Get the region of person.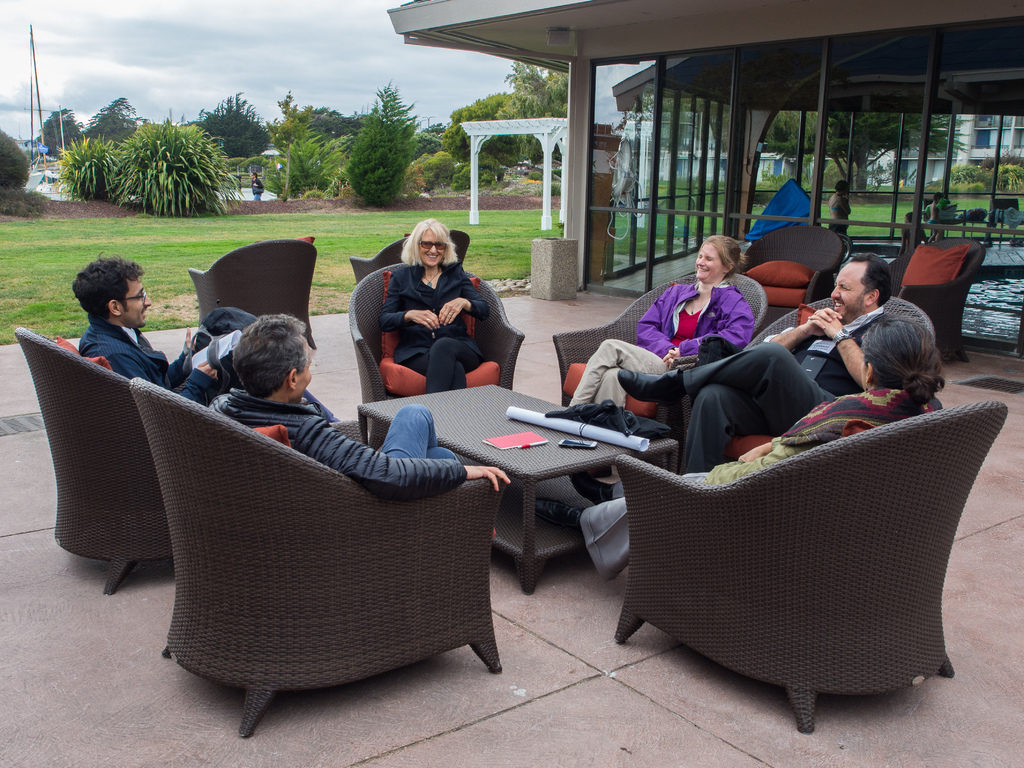
locate(250, 167, 264, 199).
